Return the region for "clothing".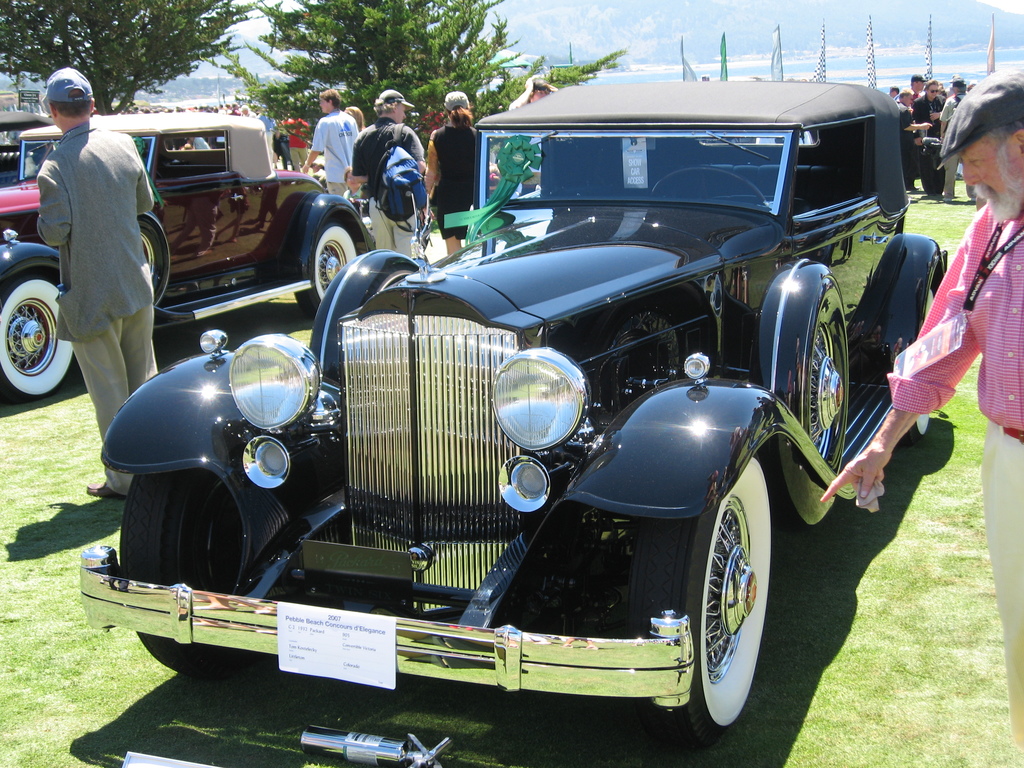
935/94/980/190.
